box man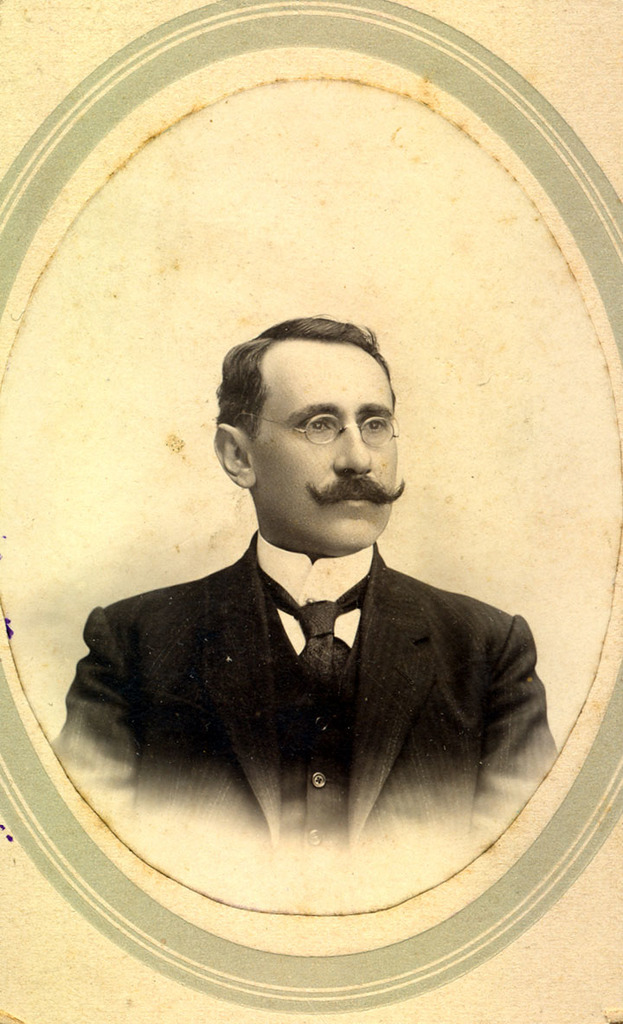
BBox(71, 269, 562, 868)
